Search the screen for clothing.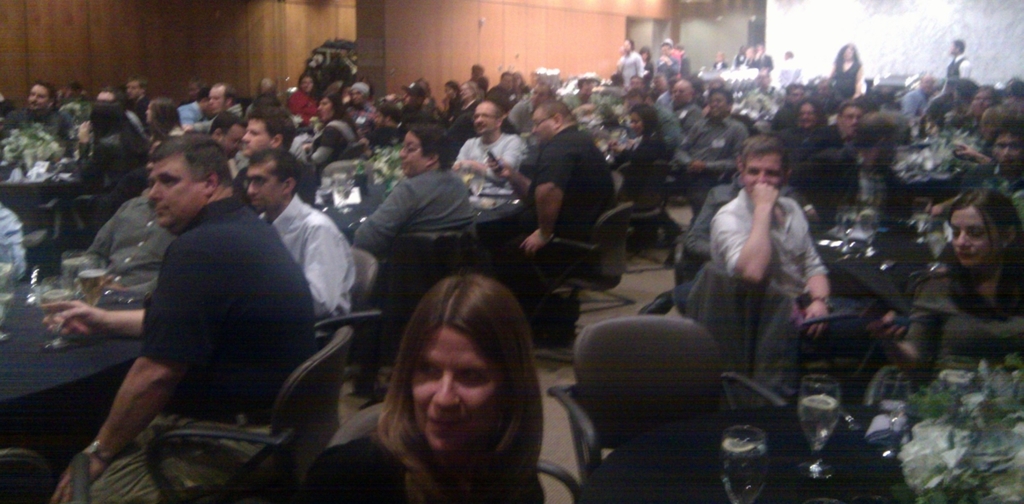
Found at <box>74,192,172,299</box>.
